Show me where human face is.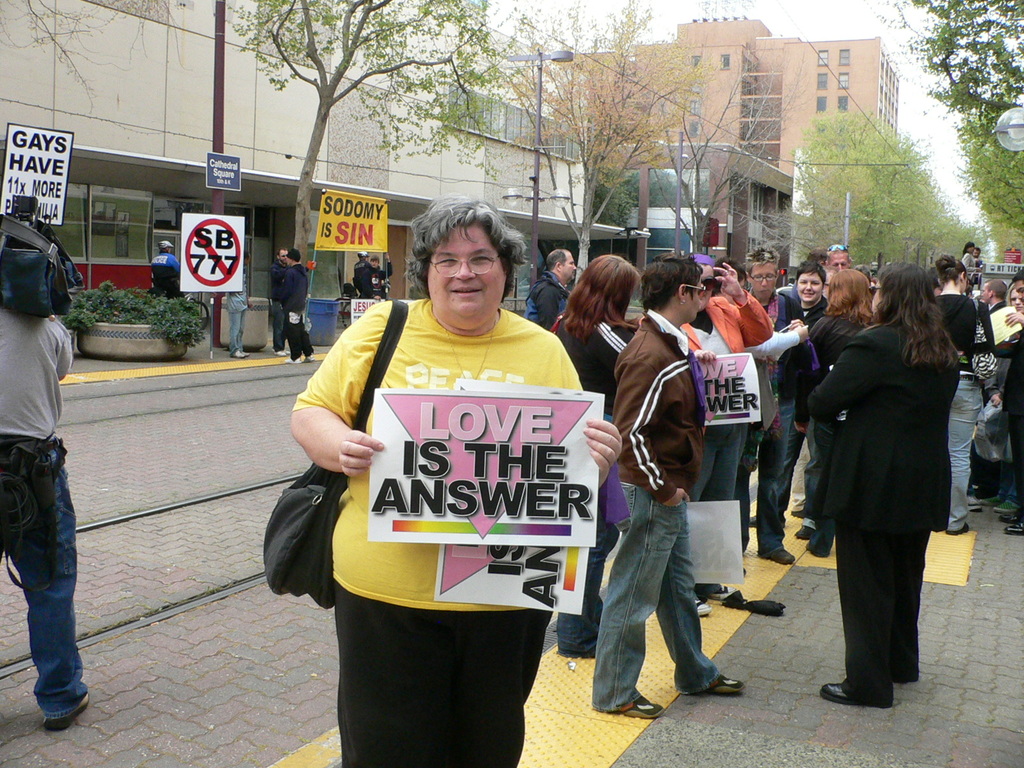
human face is at <region>751, 262, 774, 299</region>.
